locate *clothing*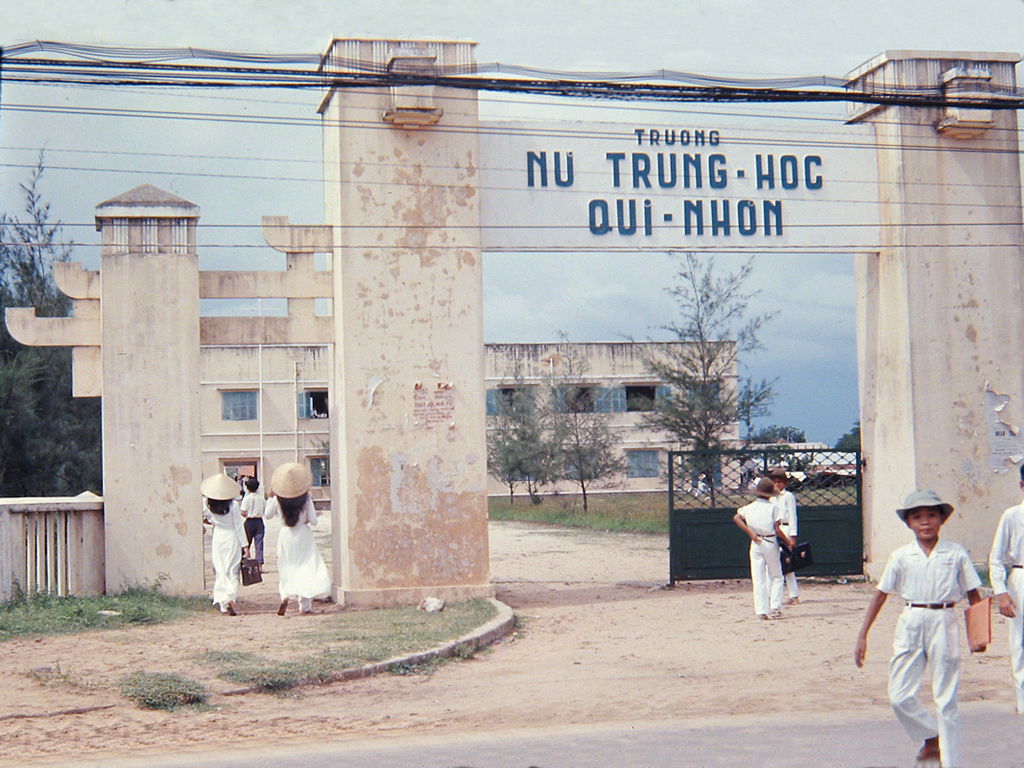
l=239, t=516, r=259, b=569
